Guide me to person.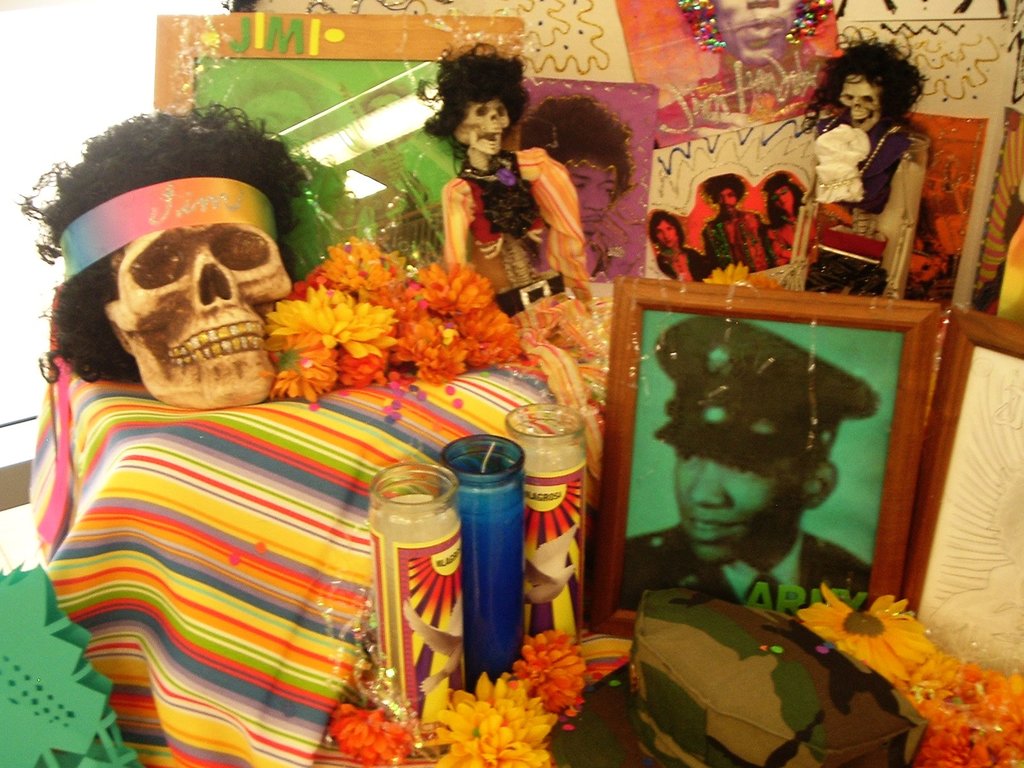
Guidance: box=[616, 323, 879, 589].
